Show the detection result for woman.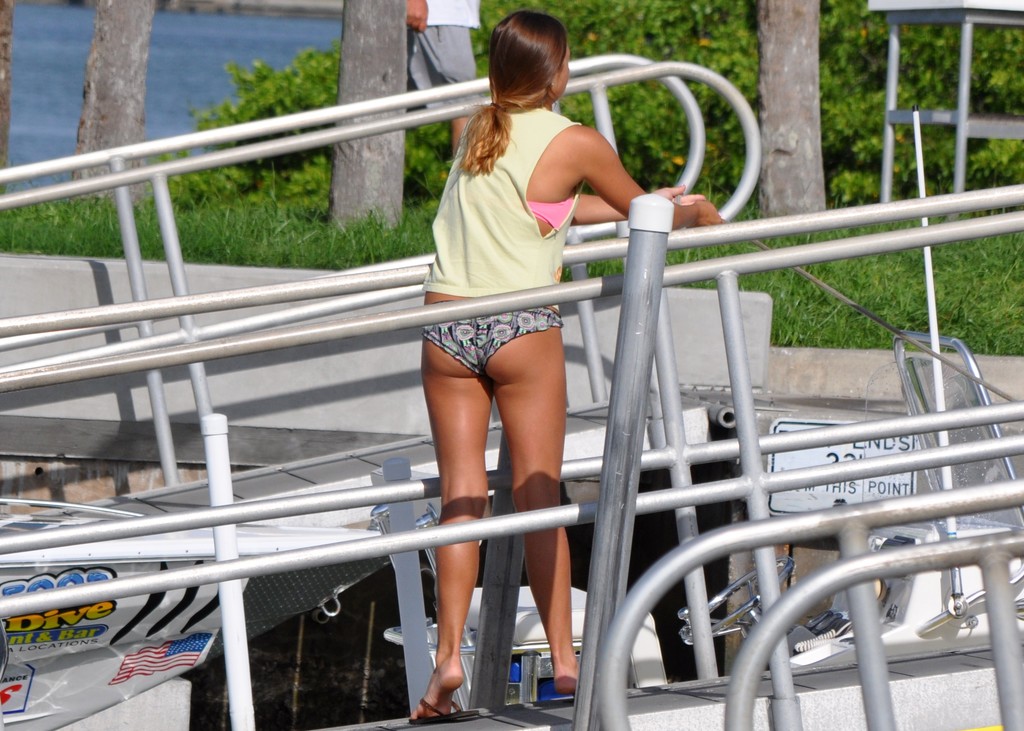
410,8,734,719.
